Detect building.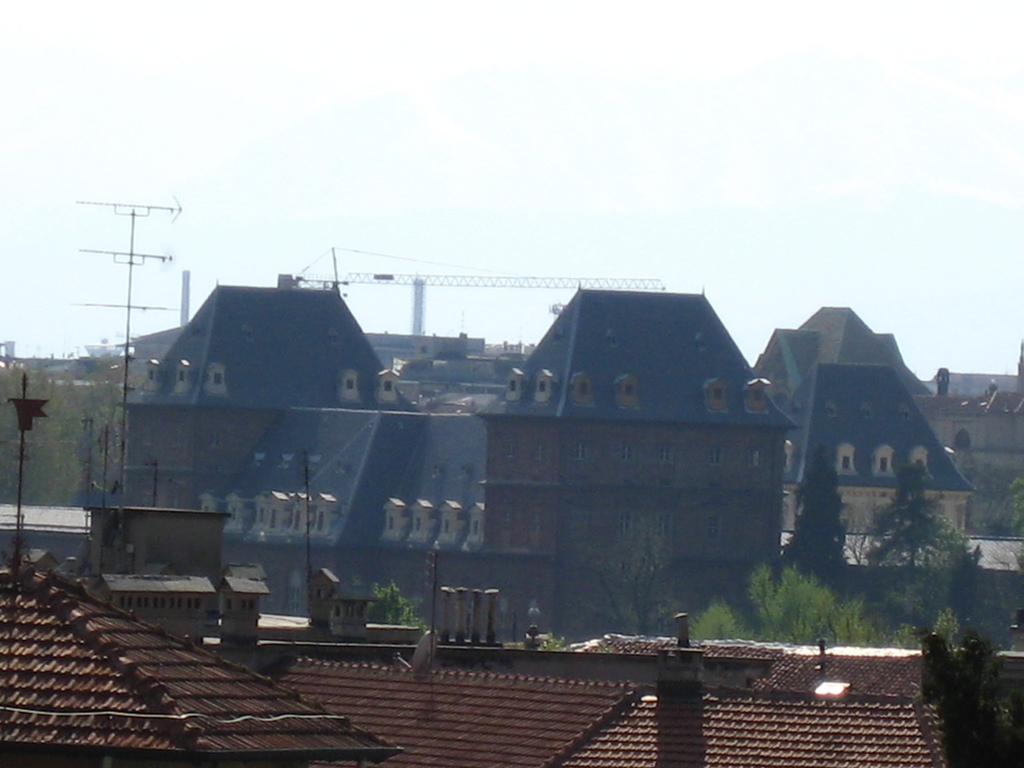
Detected at left=756, top=306, right=1023, bottom=528.
